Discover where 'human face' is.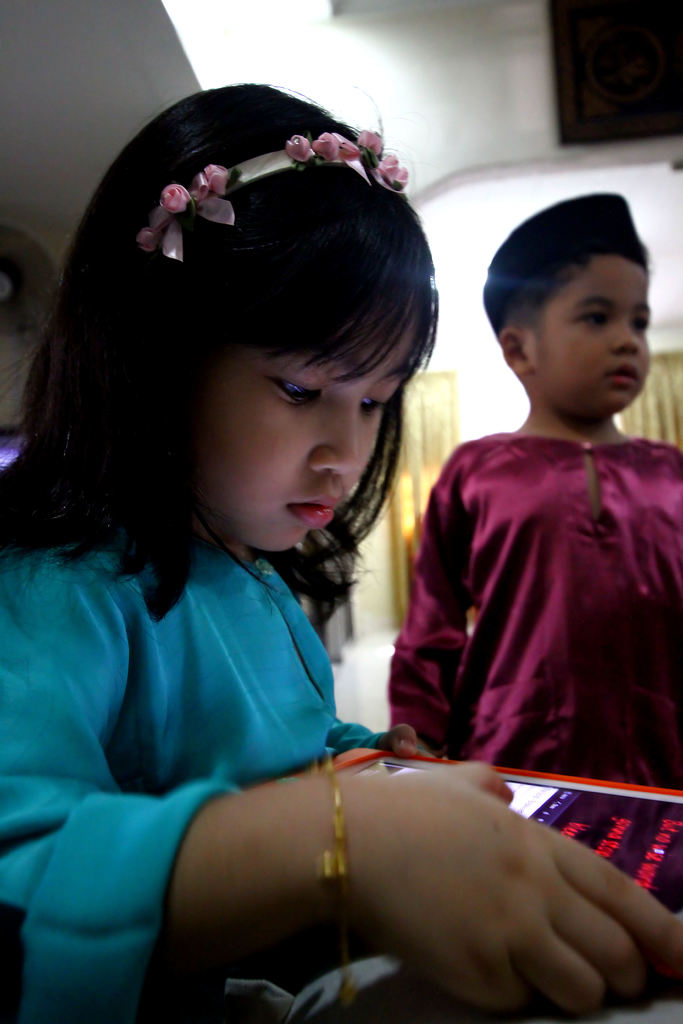
Discovered at bbox=[535, 256, 651, 413].
